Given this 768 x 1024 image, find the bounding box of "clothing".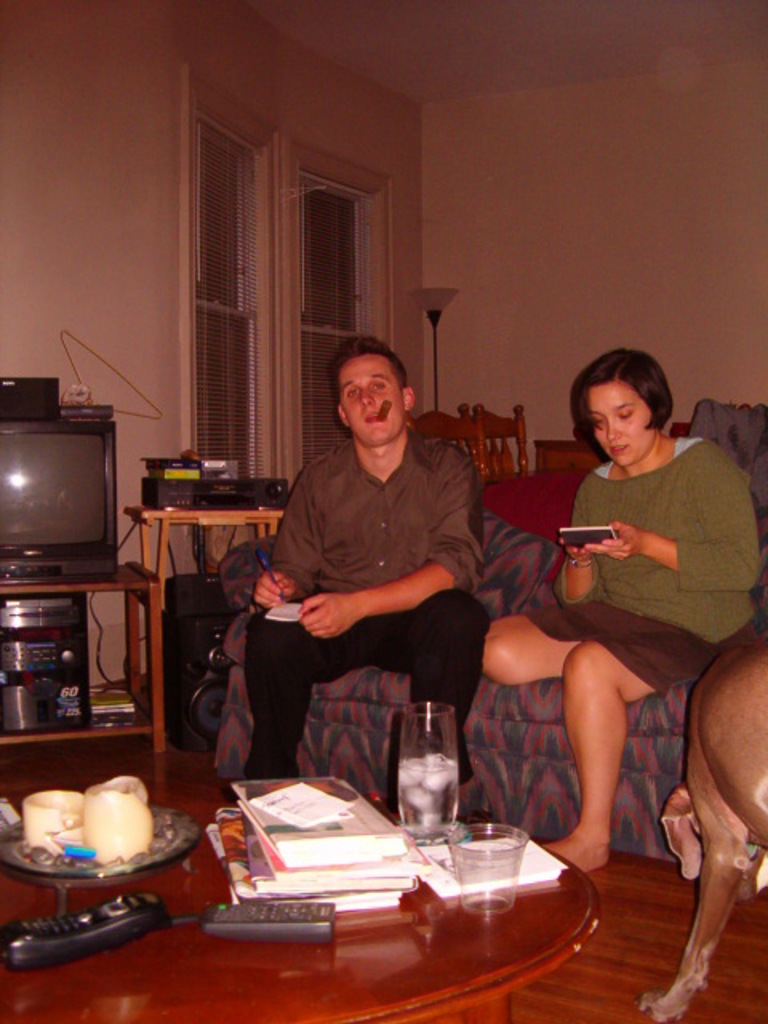
237, 382, 515, 770.
